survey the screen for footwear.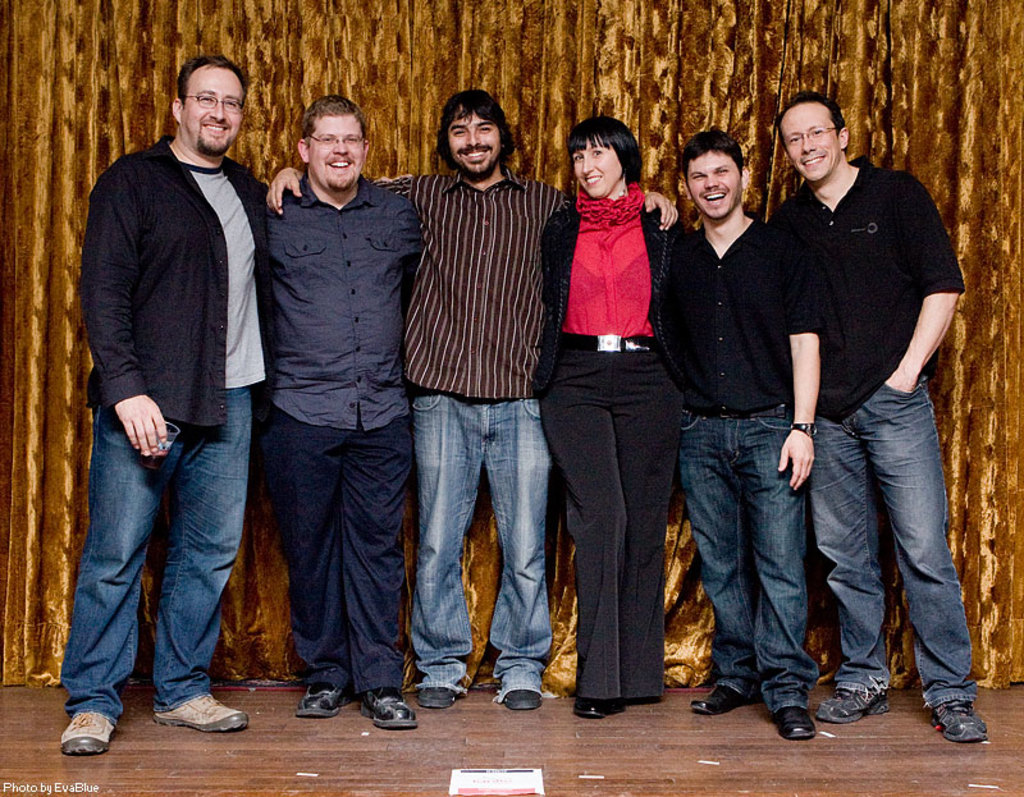
Survey found: select_region(620, 687, 663, 705).
